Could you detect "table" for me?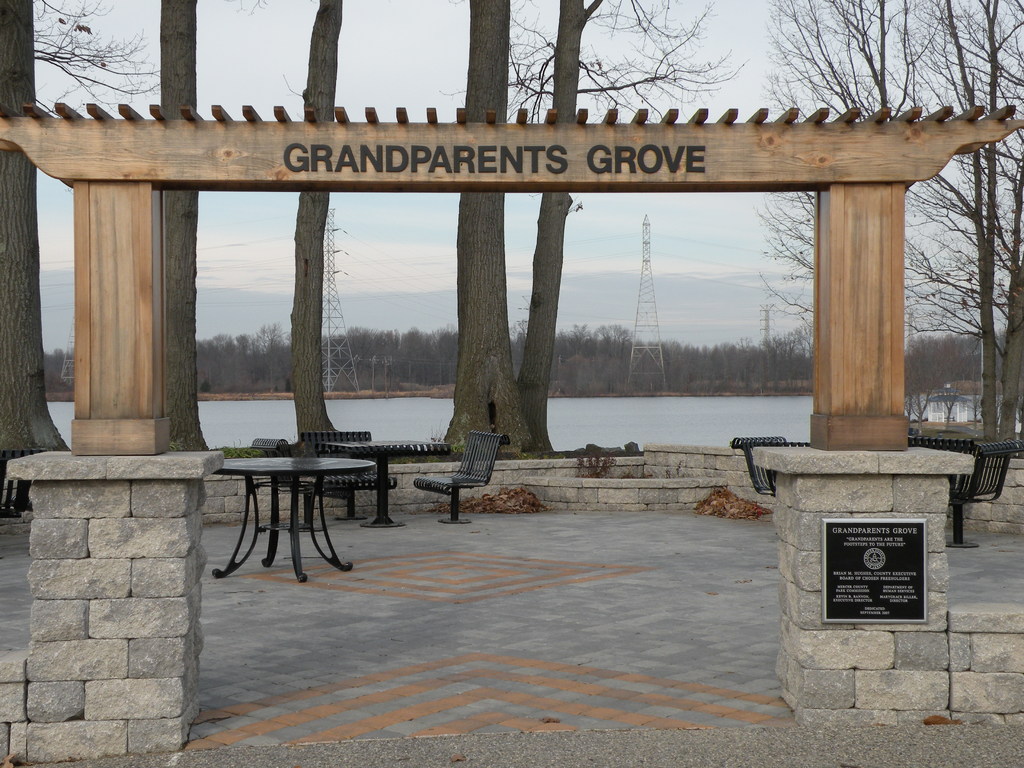
Detection result: (198,449,396,580).
